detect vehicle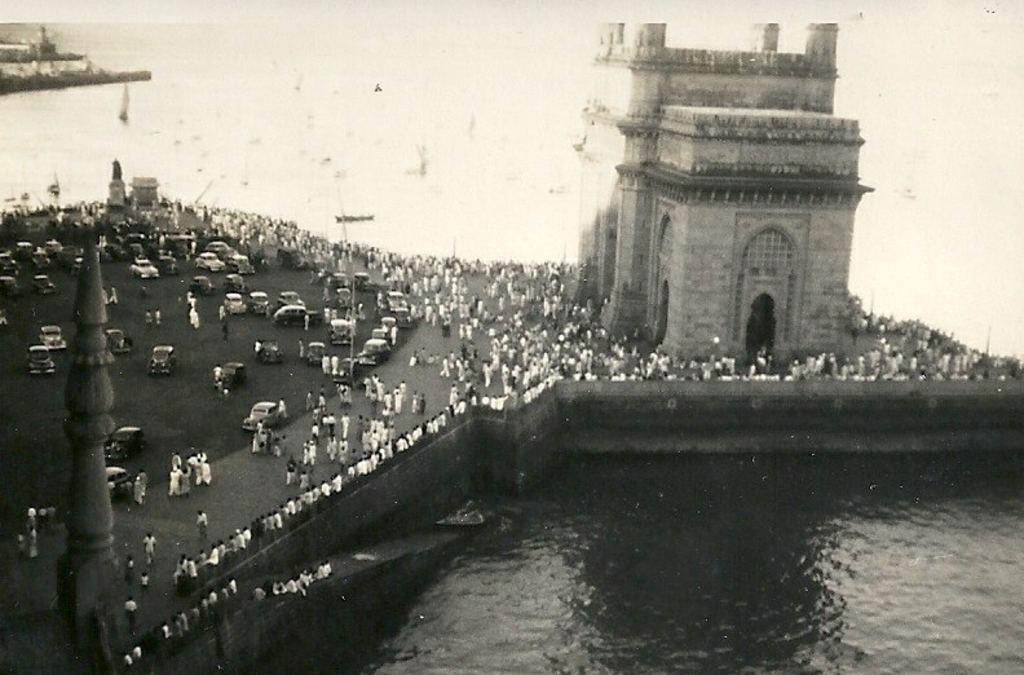
257/335/283/361
